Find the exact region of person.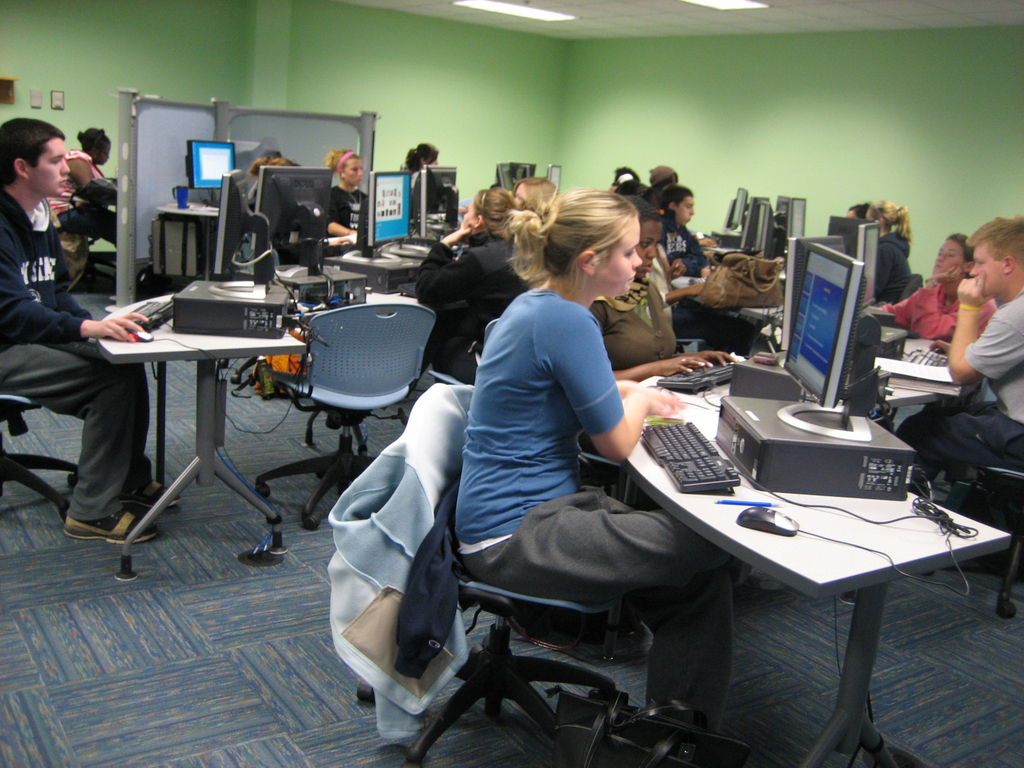
Exact region: detection(324, 149, 367, 237).
